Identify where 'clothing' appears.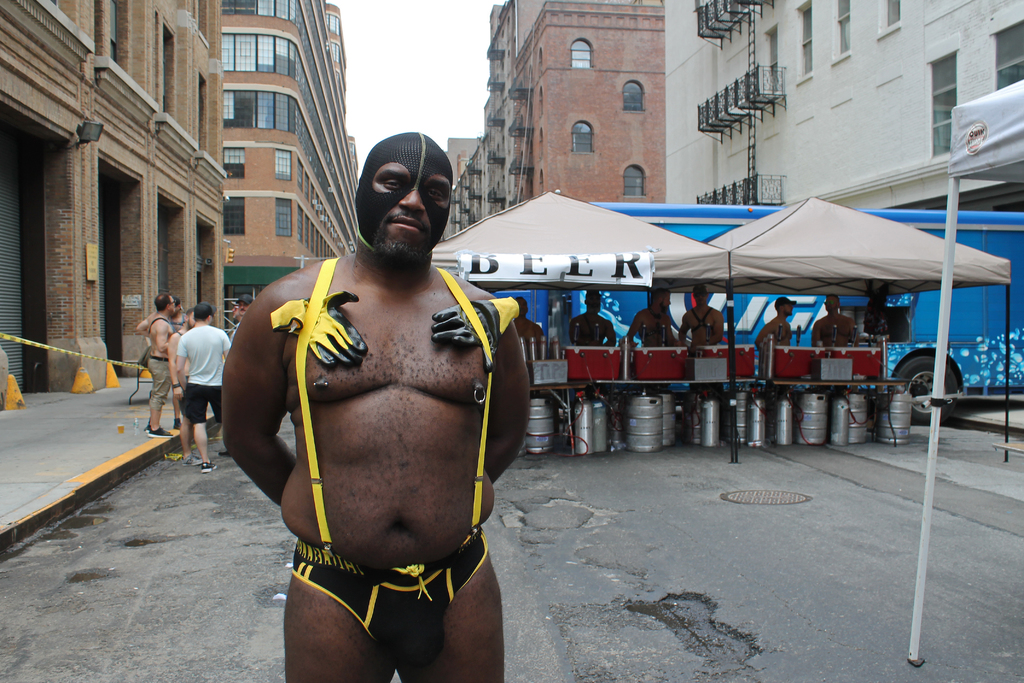
Appears at {"x1": 146, "y1": 358, "x2": 172, "y2": 411}.
